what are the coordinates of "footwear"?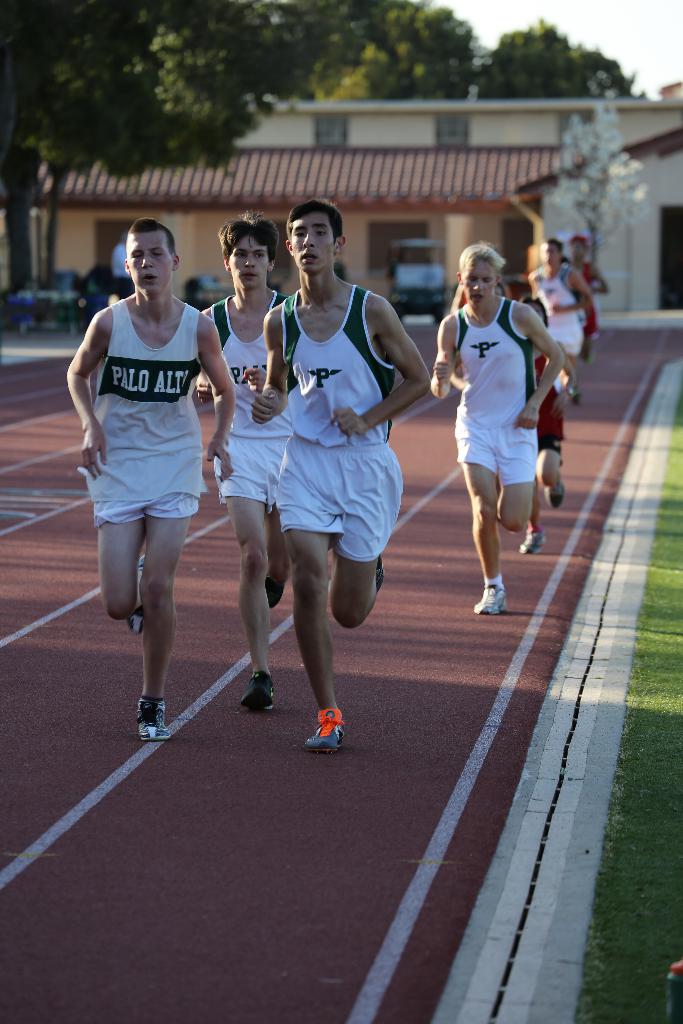
box=[550, 472, 575, 505].
